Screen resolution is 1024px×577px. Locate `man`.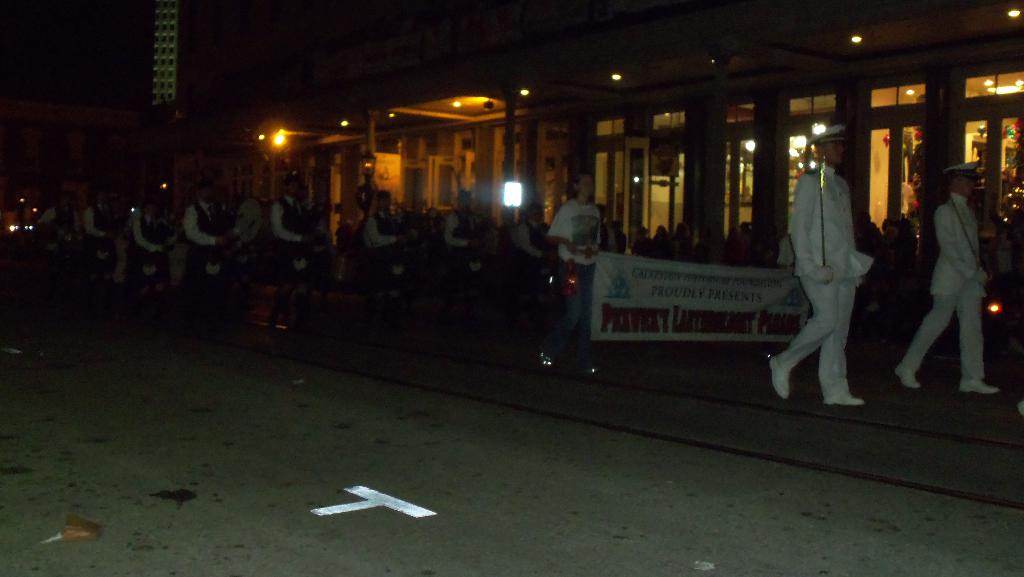
Rect(271, 181, 307, 276).
